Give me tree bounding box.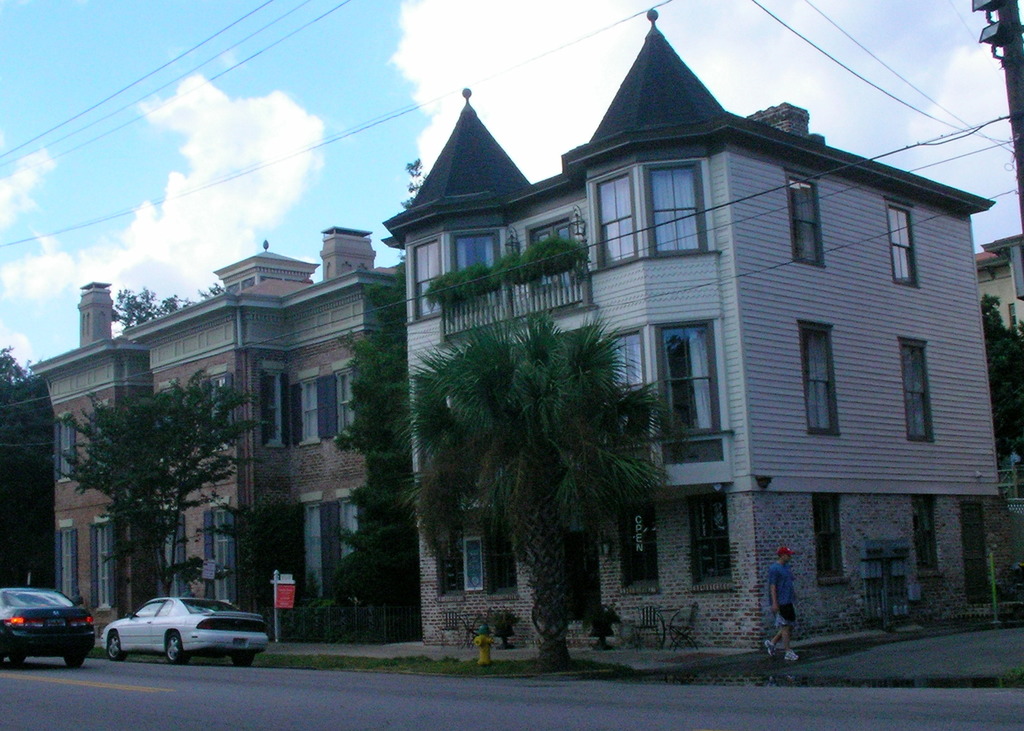
bbox(45, 367, 258, 597).
